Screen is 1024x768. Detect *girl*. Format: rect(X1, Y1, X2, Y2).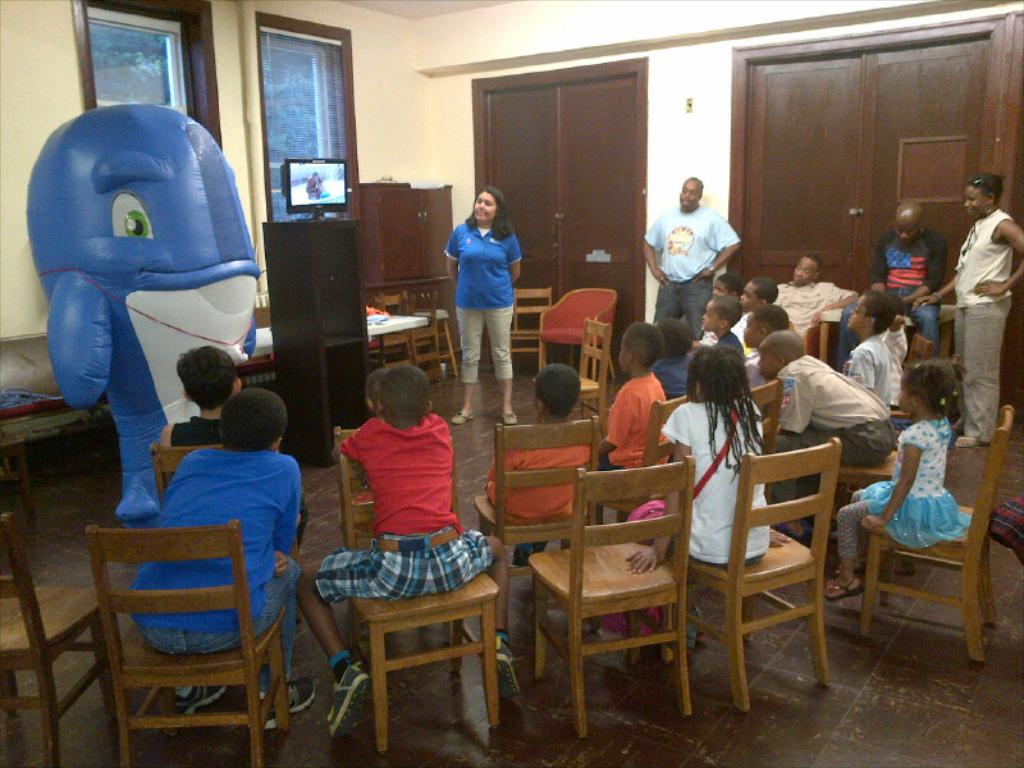
rect(608, 342, 773, 648).
